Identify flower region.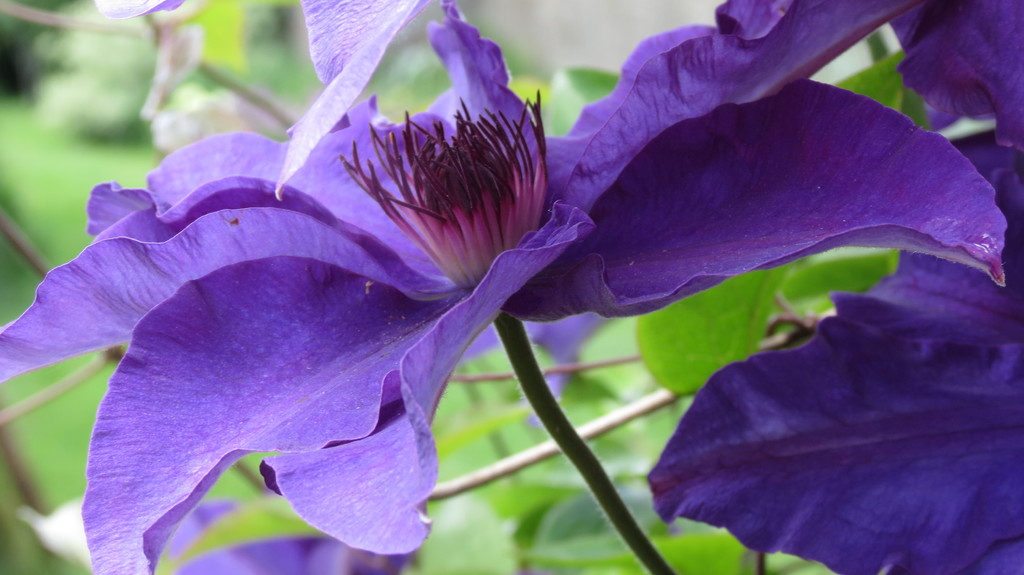
Region: bbox=(93, 0, 423, 197).
